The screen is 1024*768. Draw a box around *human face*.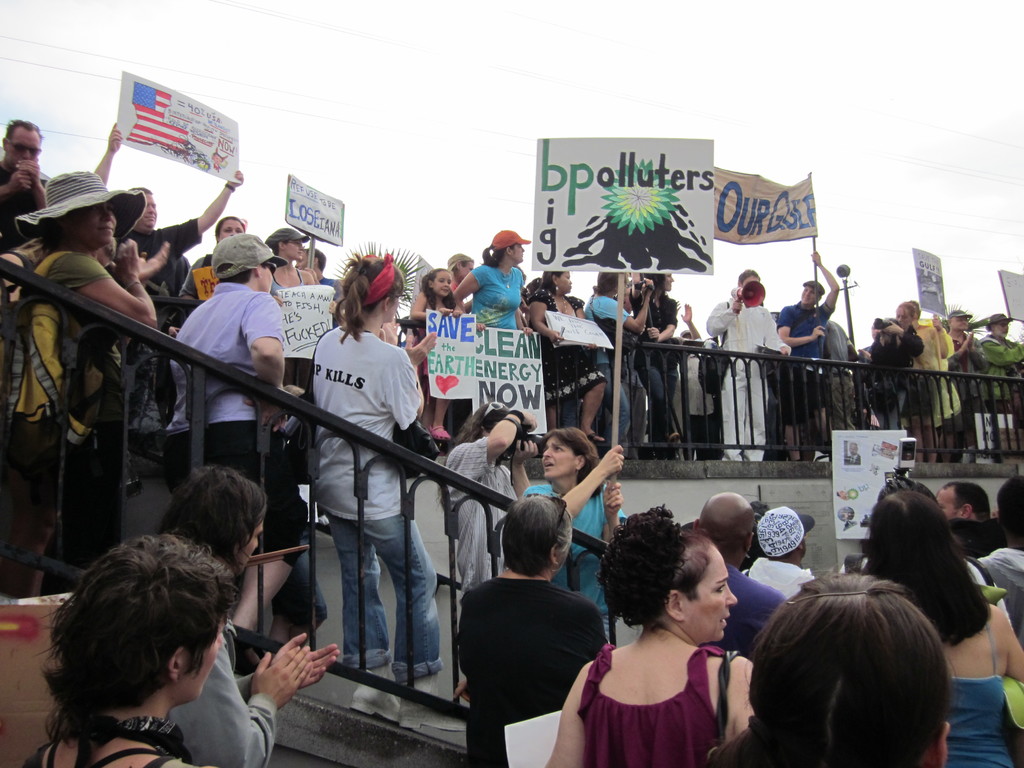
559, 269, 573, 290.
